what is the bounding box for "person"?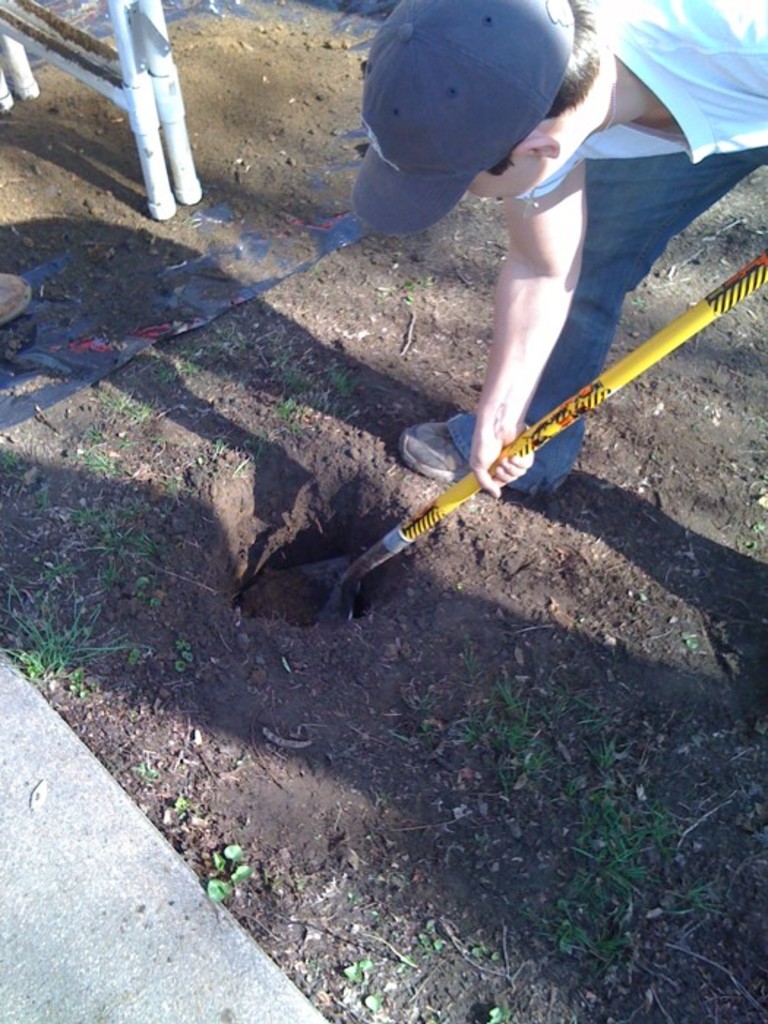
BBox(366, 0, 686, 566).
